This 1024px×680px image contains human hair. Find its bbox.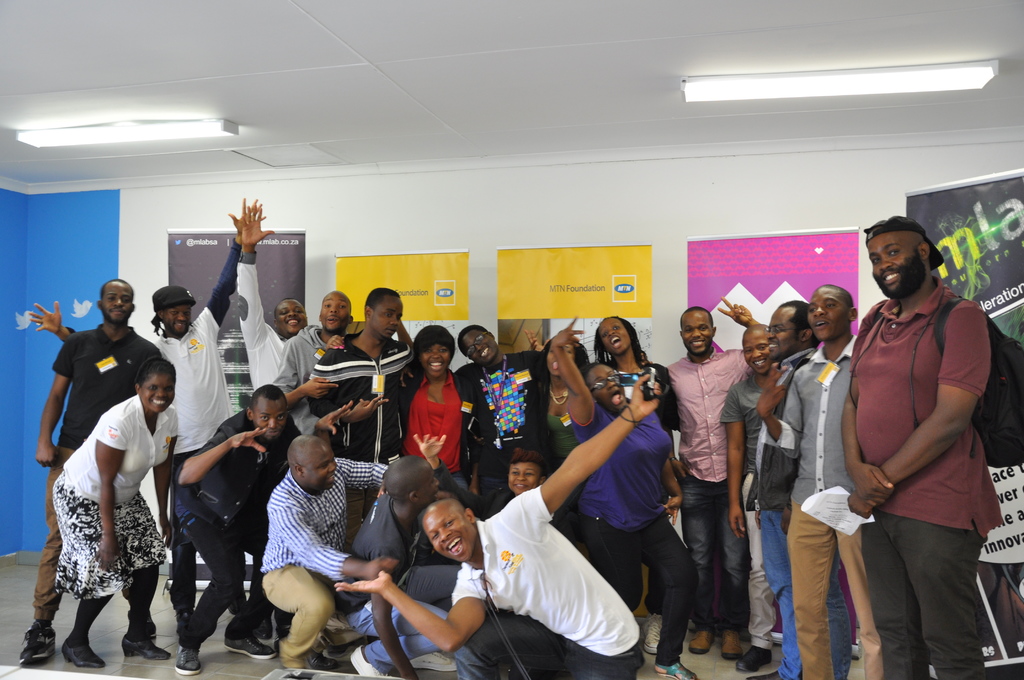
region(506, 449, 550, 487).
